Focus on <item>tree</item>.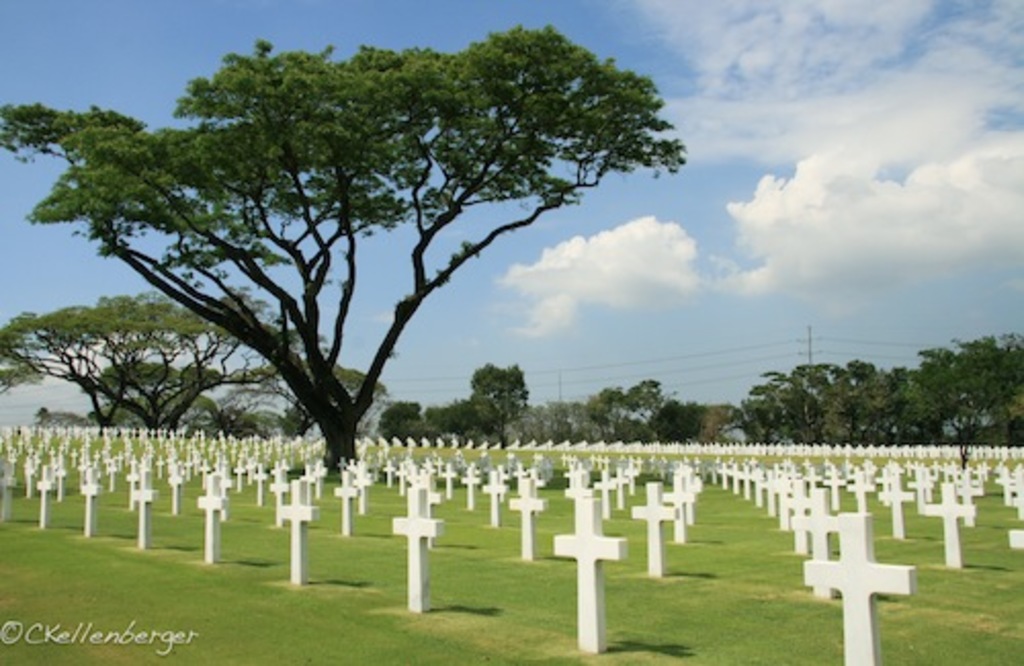
Focused at (x1=641, y1=400, x2=748, y2=463).
